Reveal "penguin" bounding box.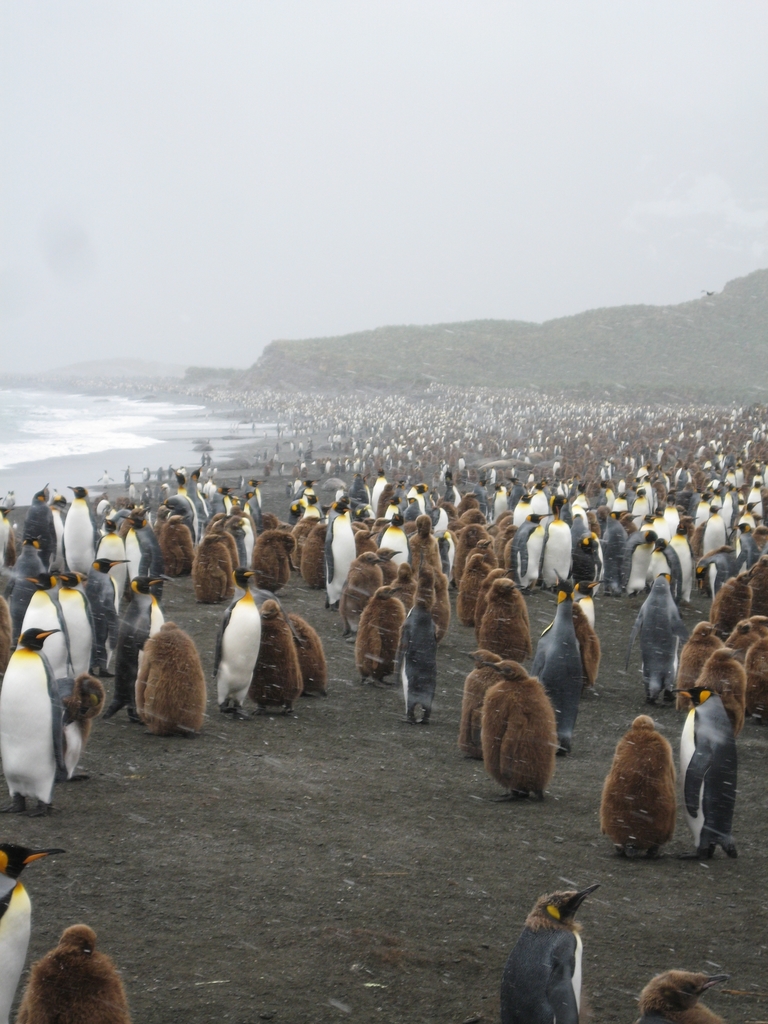
Revealed: 723:629:751:669.
